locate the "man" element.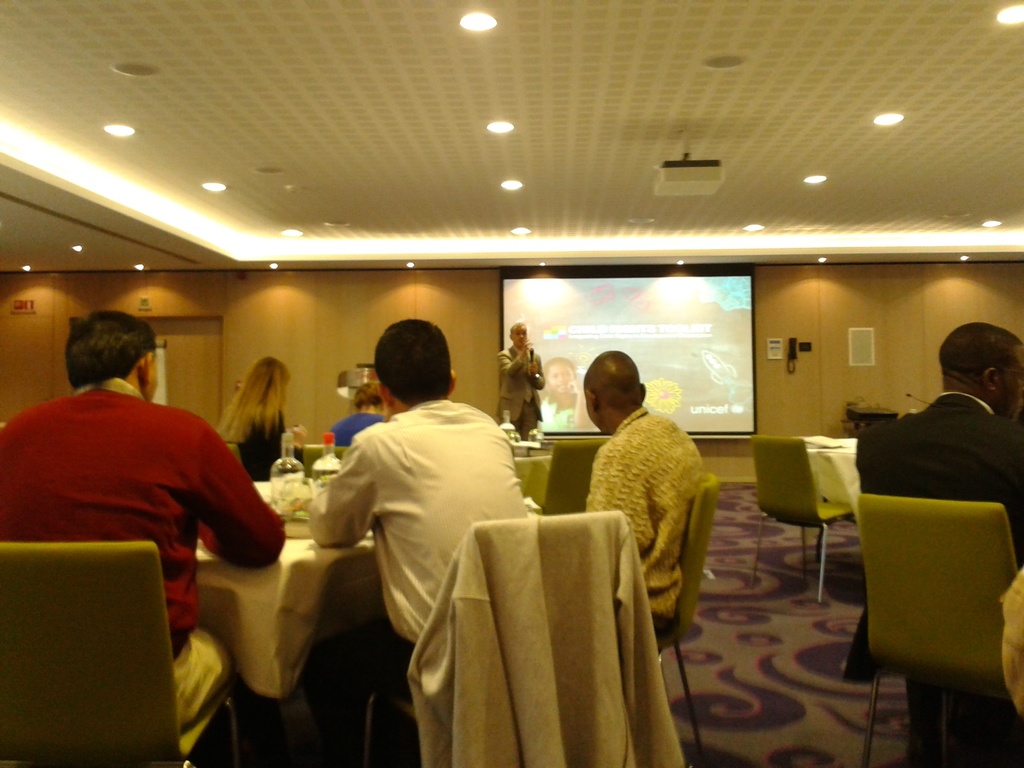
Element bbox: bbox=(495, 321, 548, 436).
